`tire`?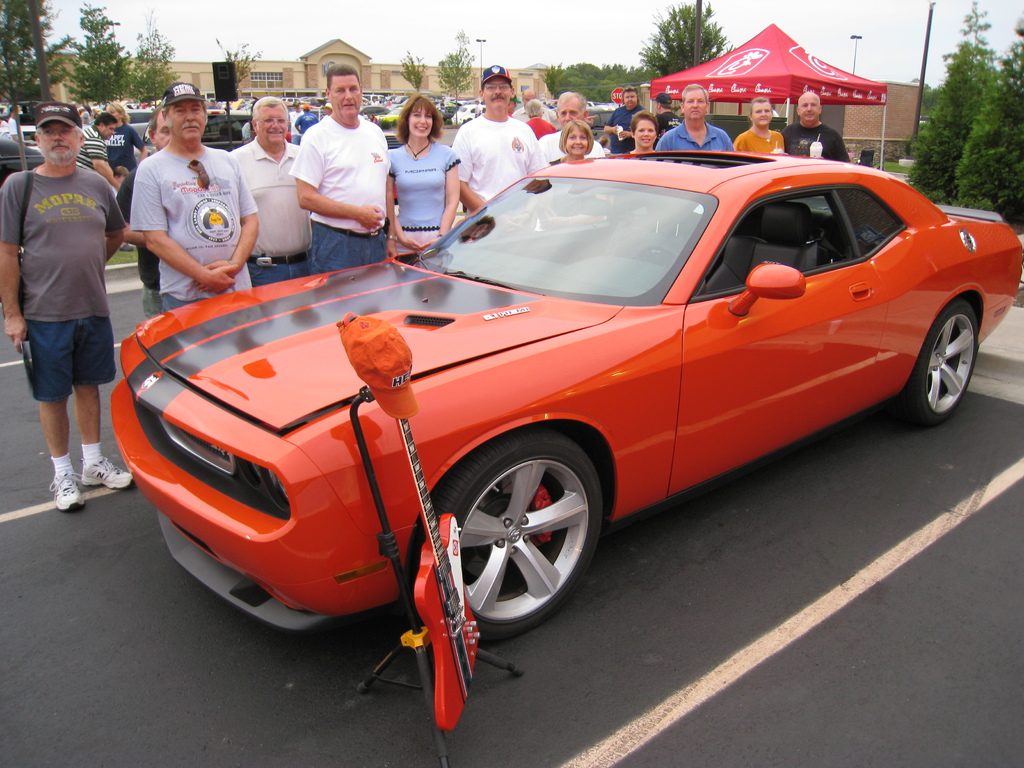
[441, 433, 600, 657]
